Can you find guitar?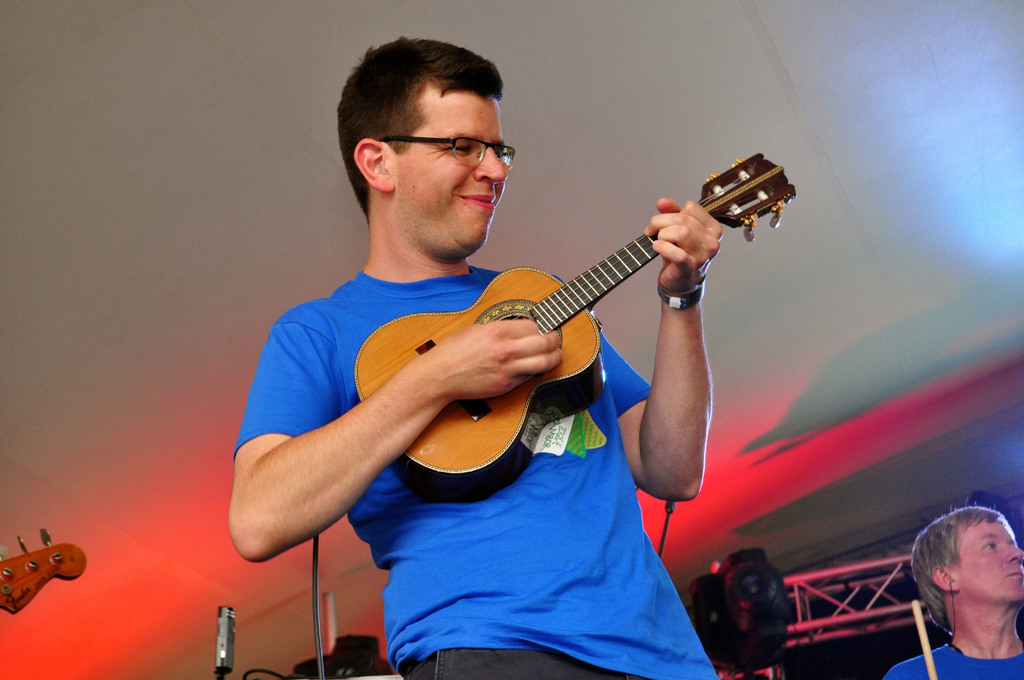
Yes, bounding box: locate(0, 506, 81, 611).
